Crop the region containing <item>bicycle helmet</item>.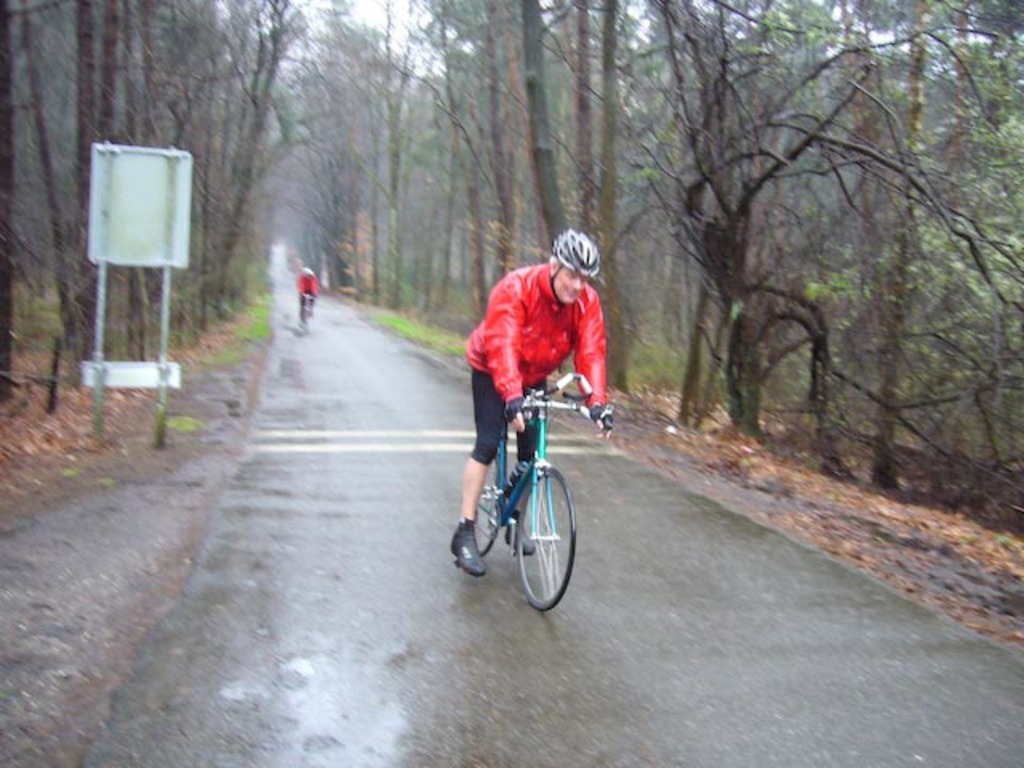
Crop region: crop(547, 234, 597, 277).
